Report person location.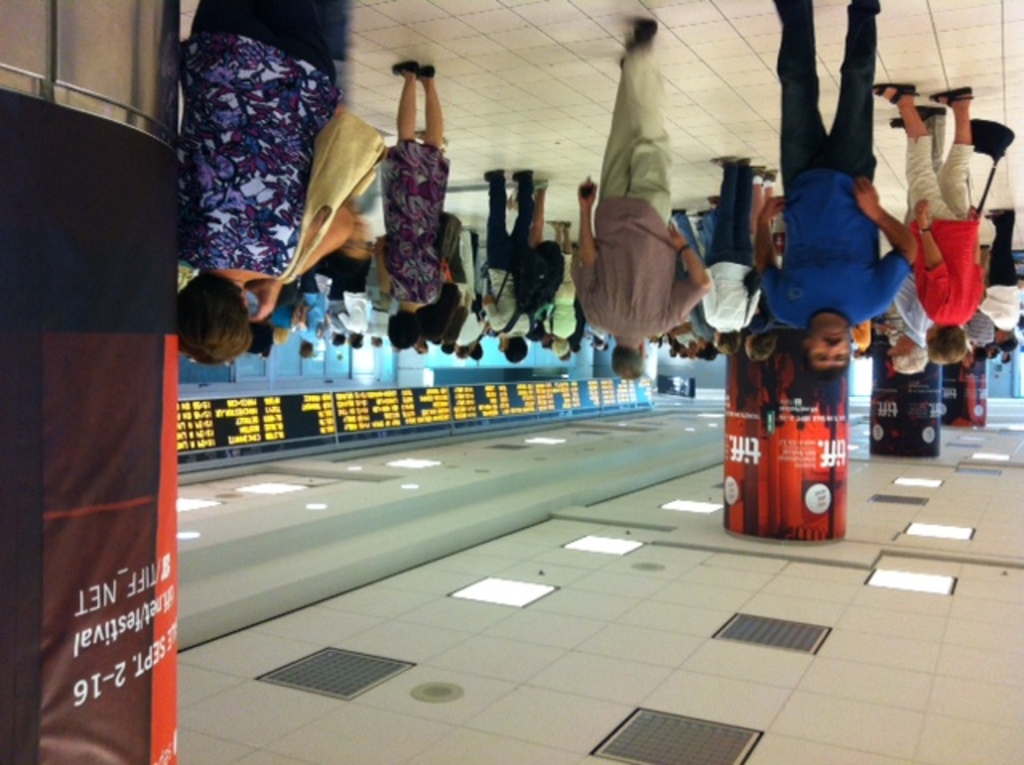
Report: 358 27 456 357.
